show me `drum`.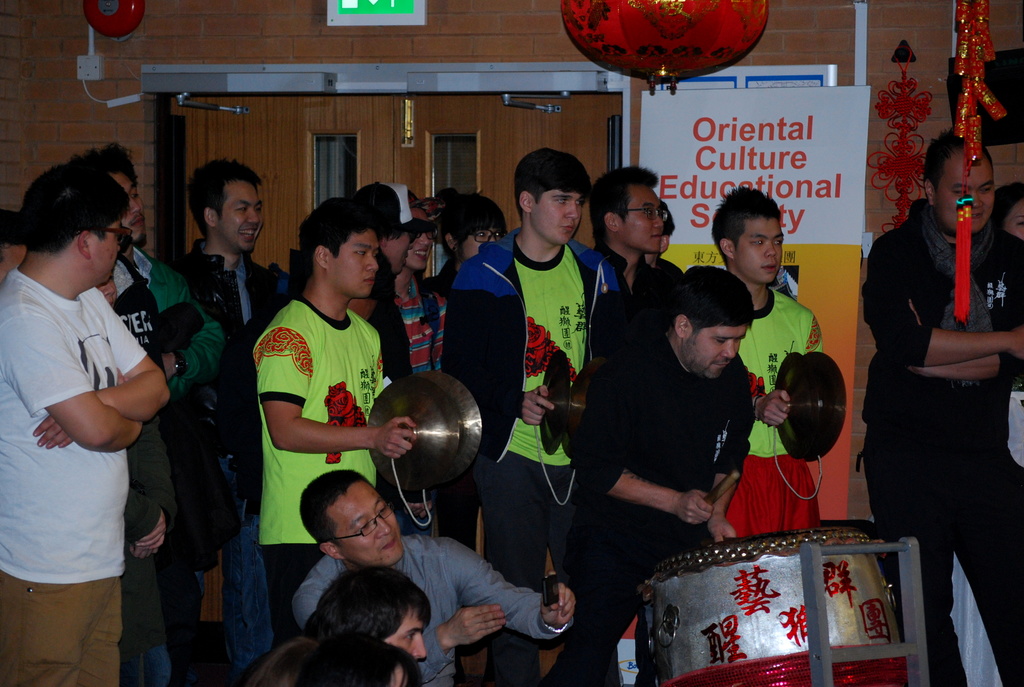
`drum` is here: [left=611, top=539, right=904, bottom=672].
